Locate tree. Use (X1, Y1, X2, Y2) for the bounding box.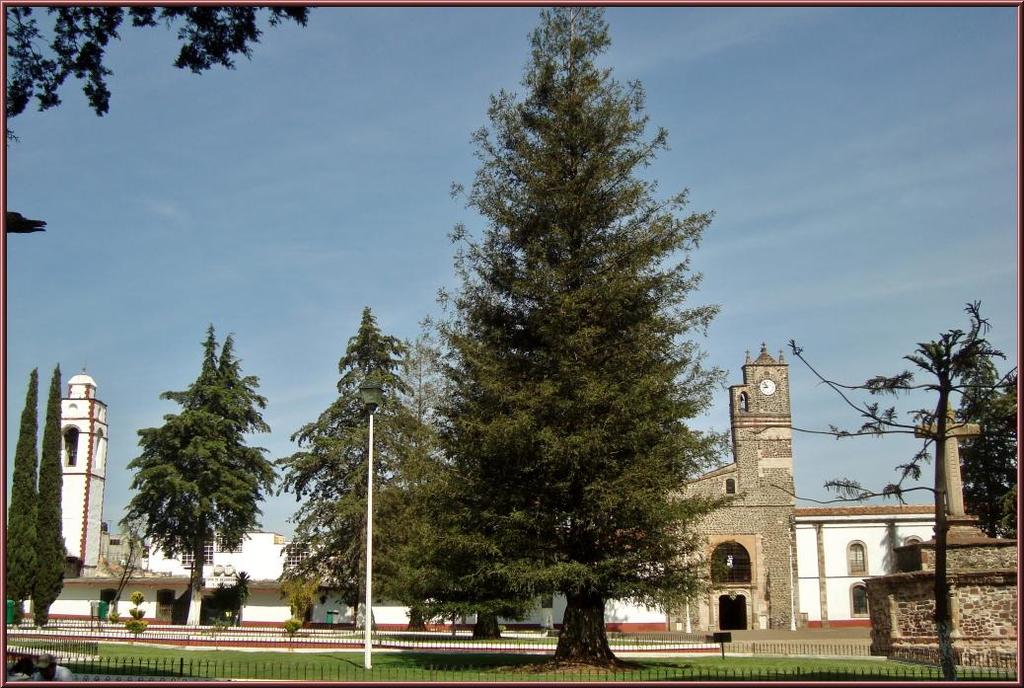
(33, 357, 77, 631).
